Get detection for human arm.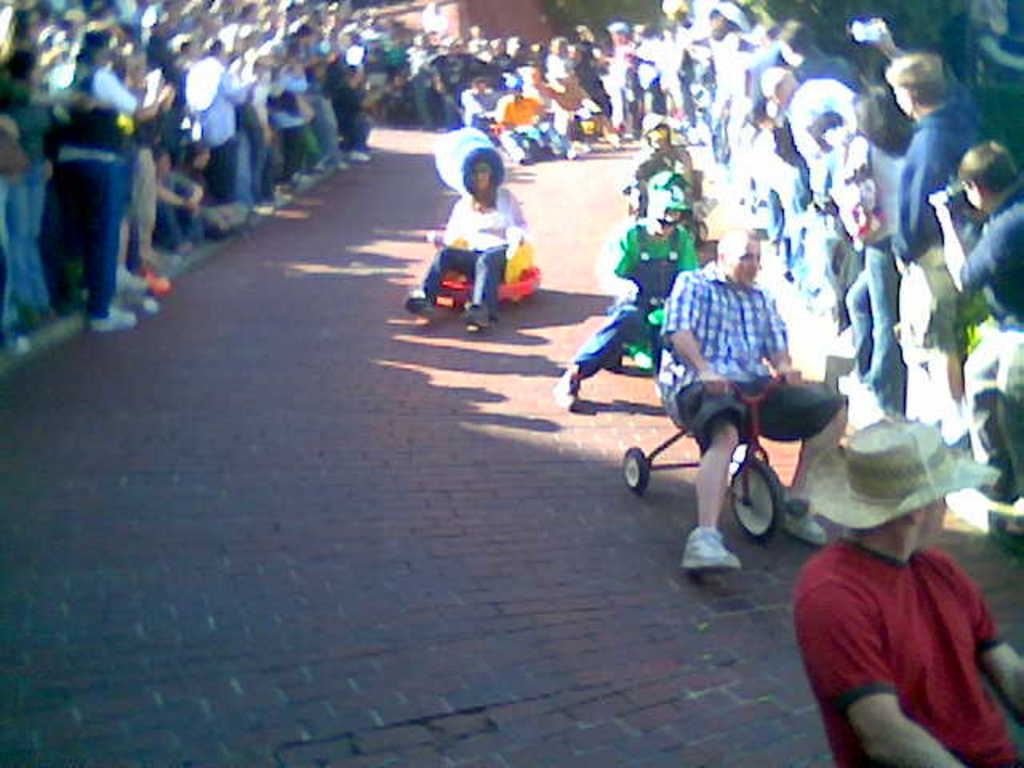
Detection: detection(894, 150, 946, 278).
